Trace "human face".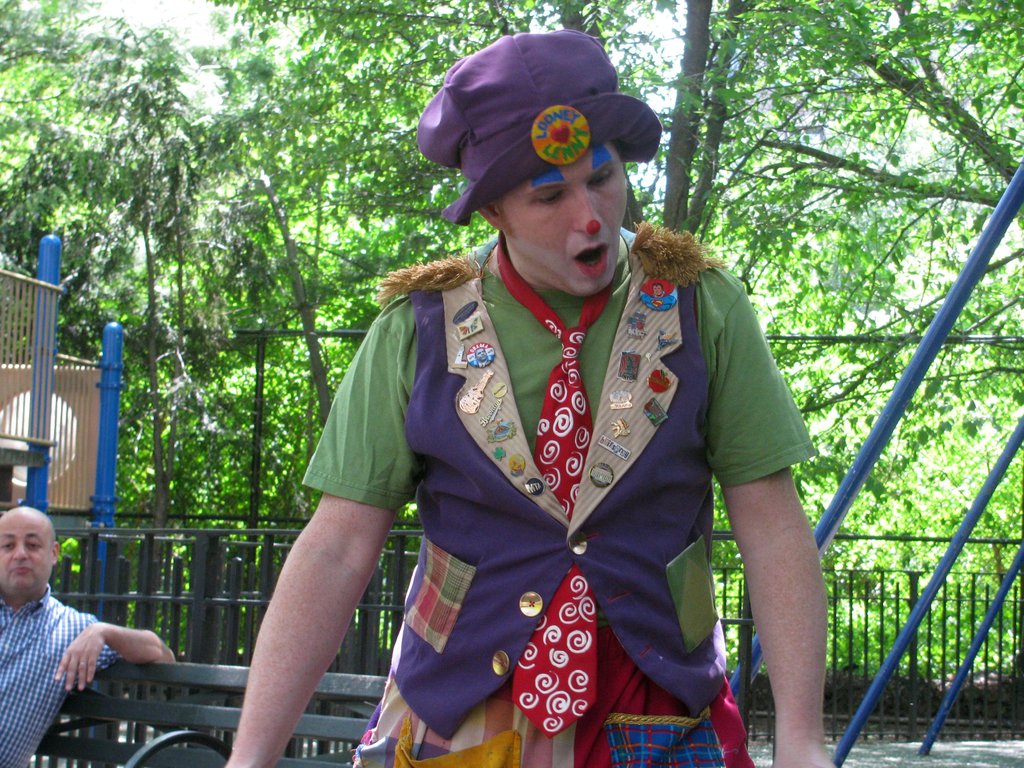
Traced to <box>0,505,62,605</box>.
